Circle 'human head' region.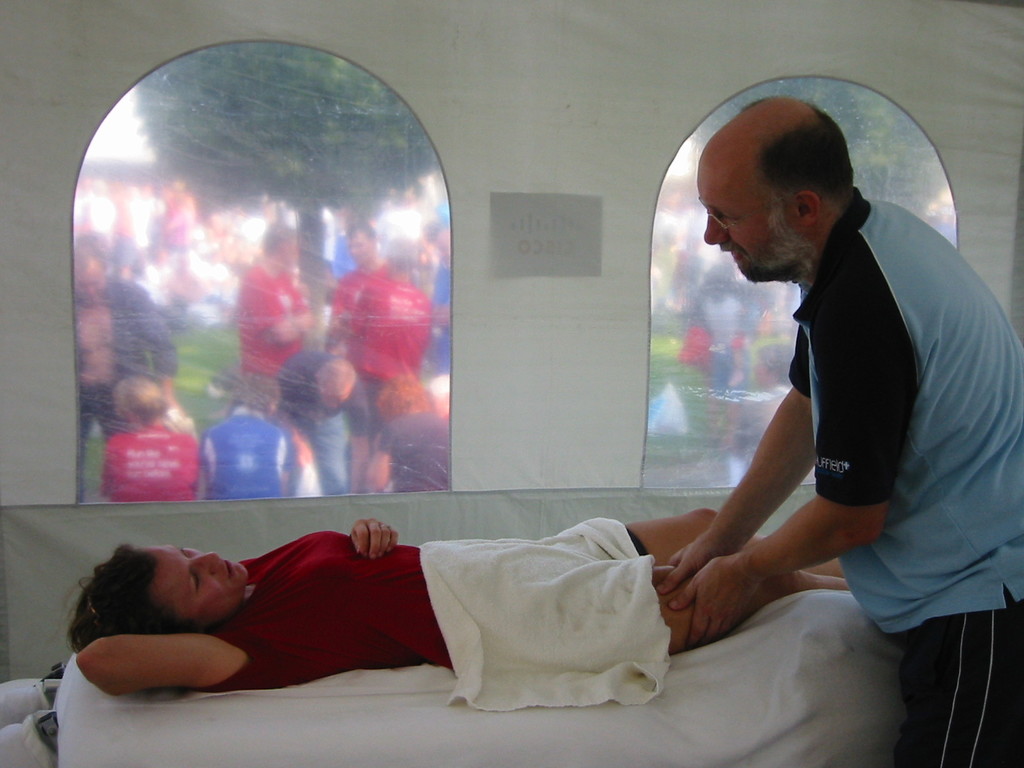
Region: box=[260, 220, 300, 265].
